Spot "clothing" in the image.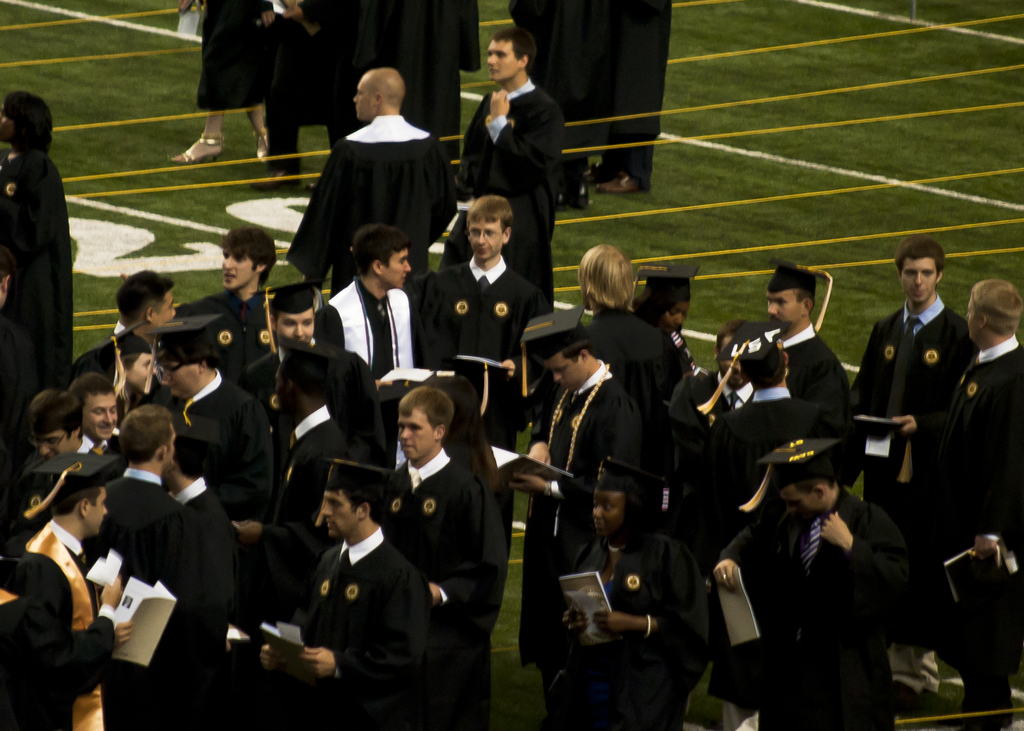
"clothing" found at (left=704, top=486, right=916, bottom=730).
